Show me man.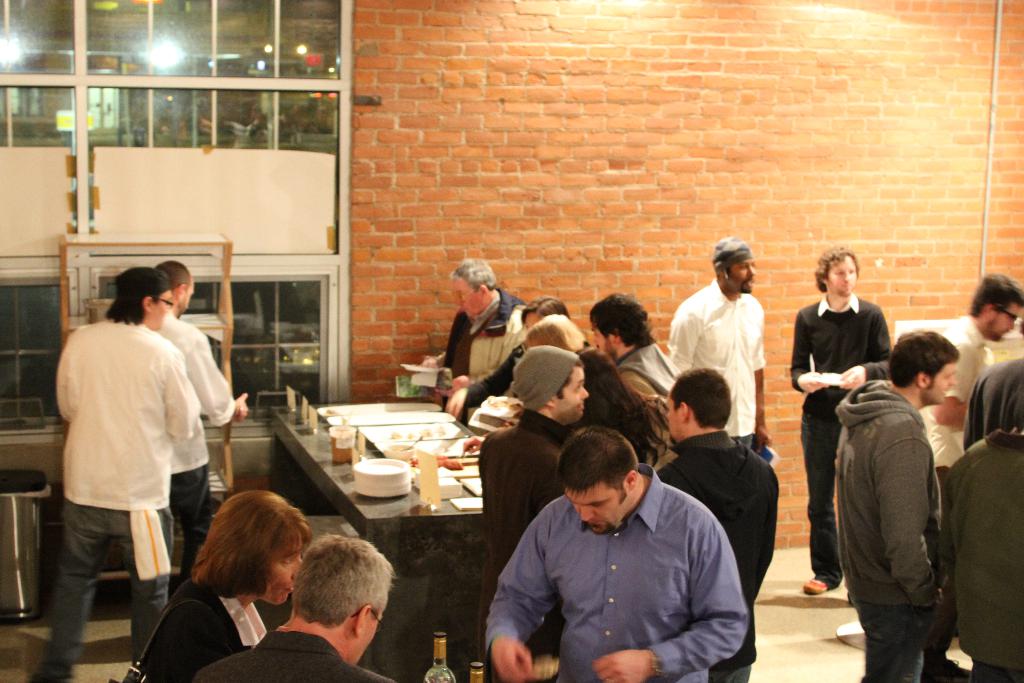
man is here: 417:261:527:415.
